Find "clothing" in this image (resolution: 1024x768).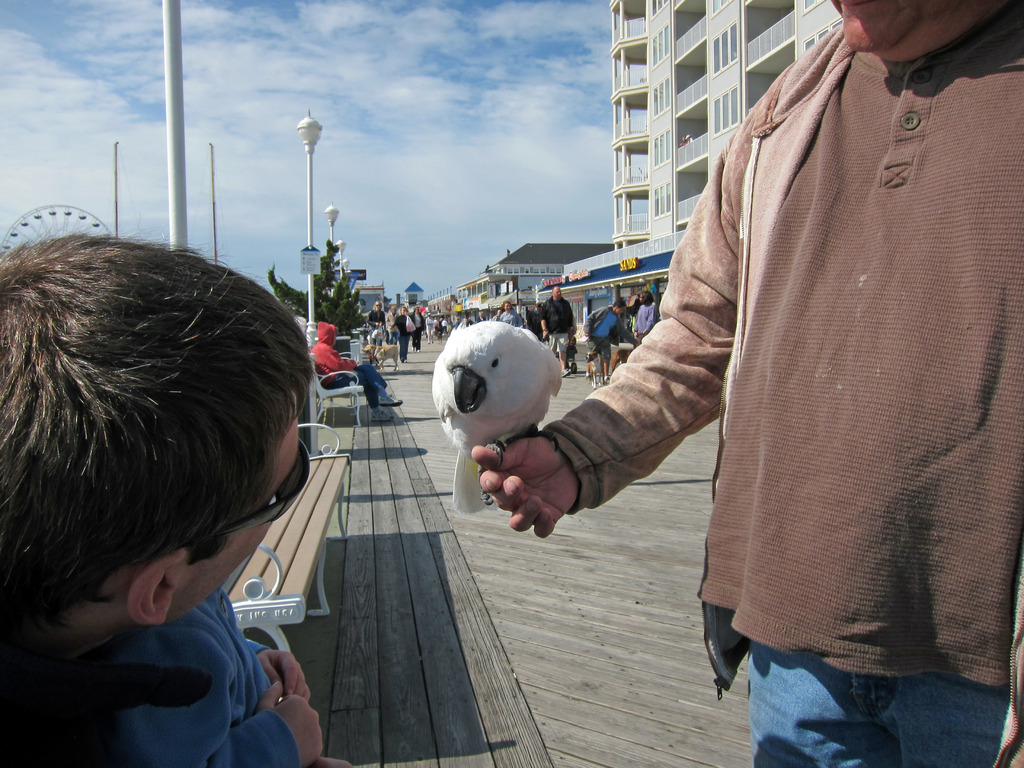
368,306,385,346.
